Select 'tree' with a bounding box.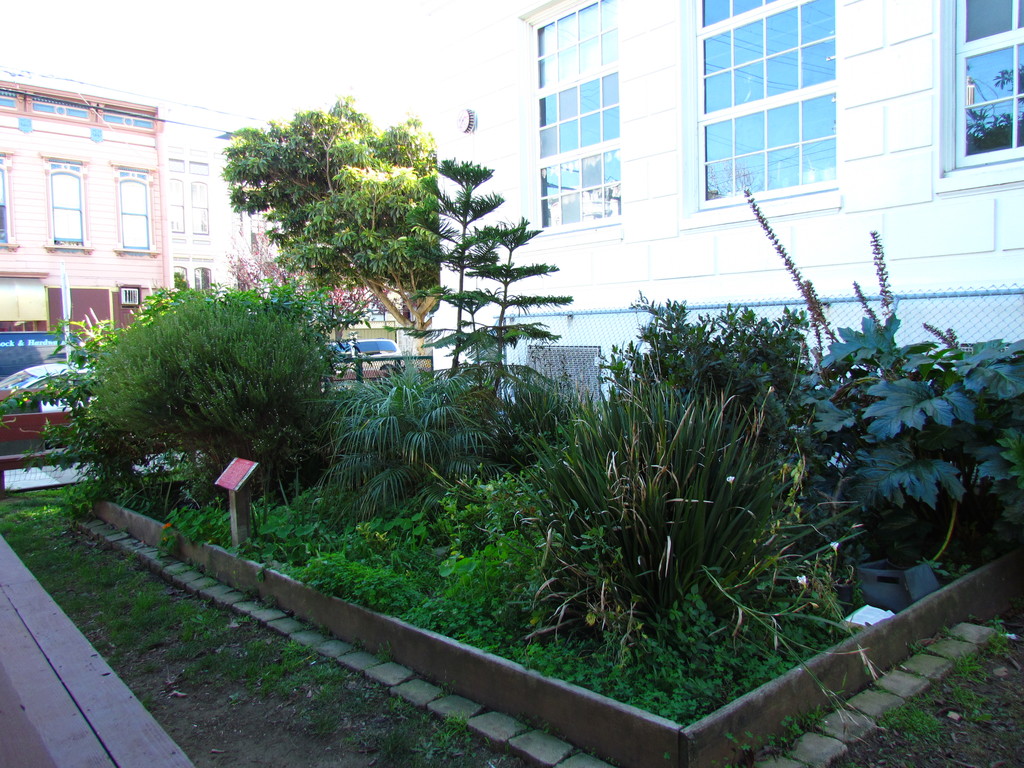
72:272:322:494.
